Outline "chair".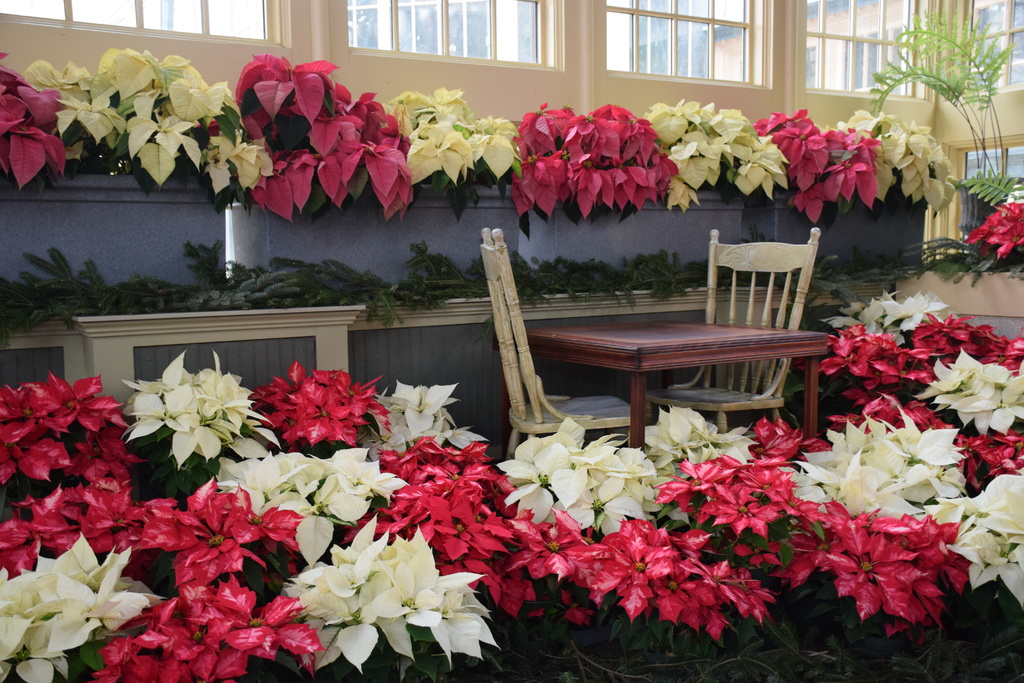
Outline: (left=481, top=226, right=636, bottom=452).
